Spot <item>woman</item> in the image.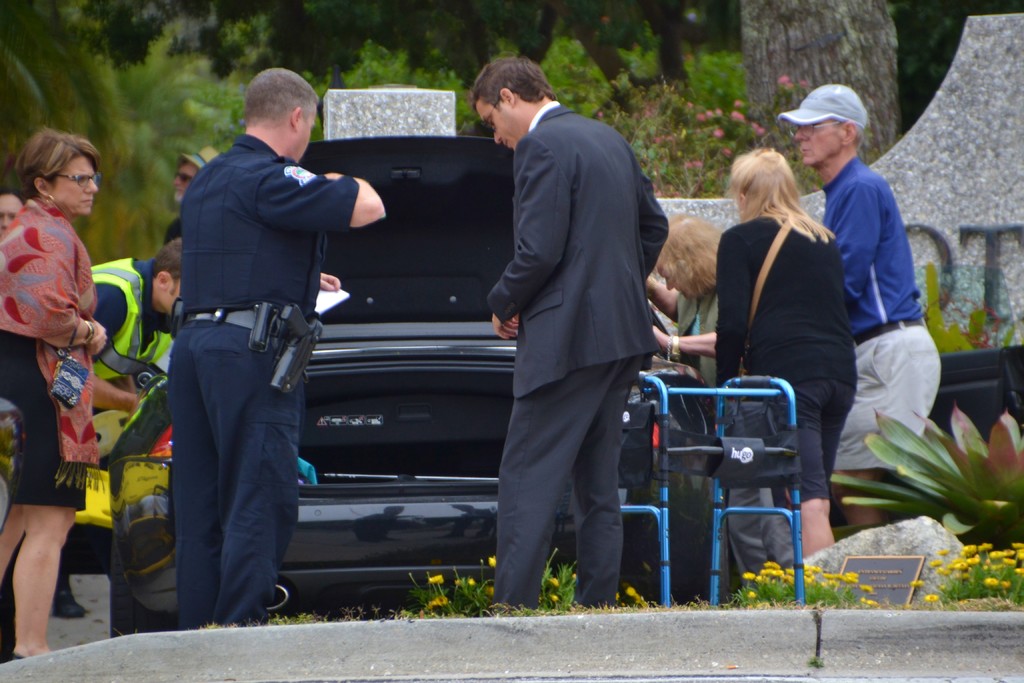
<item>woman</item> found at box(643, 217, 719, 423).
